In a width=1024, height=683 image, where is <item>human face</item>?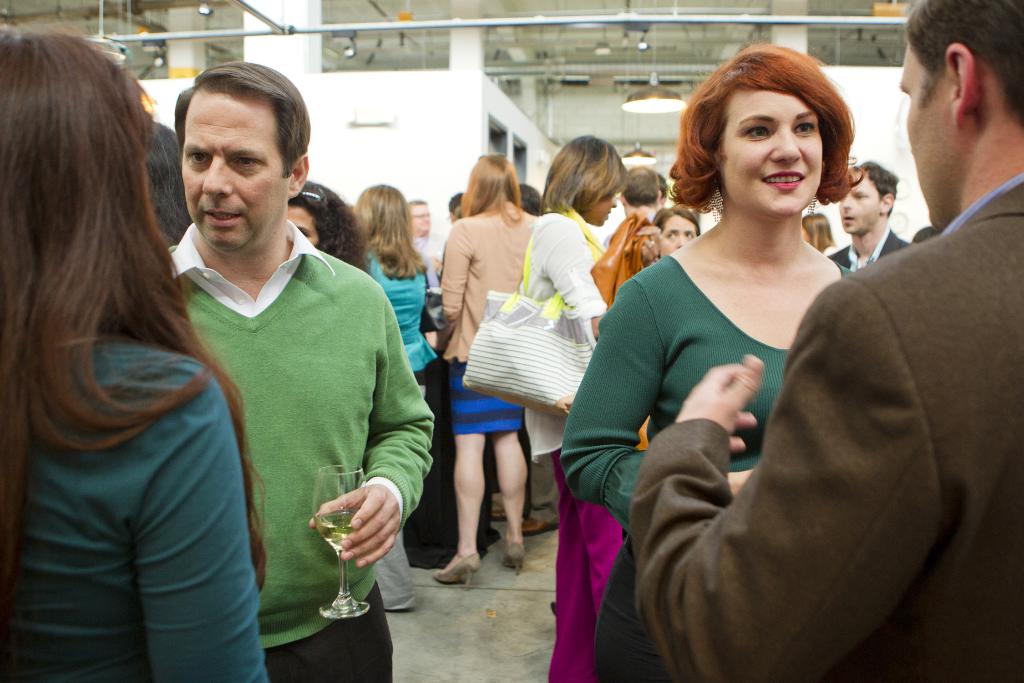
rect(662, 218, 700, 245).
